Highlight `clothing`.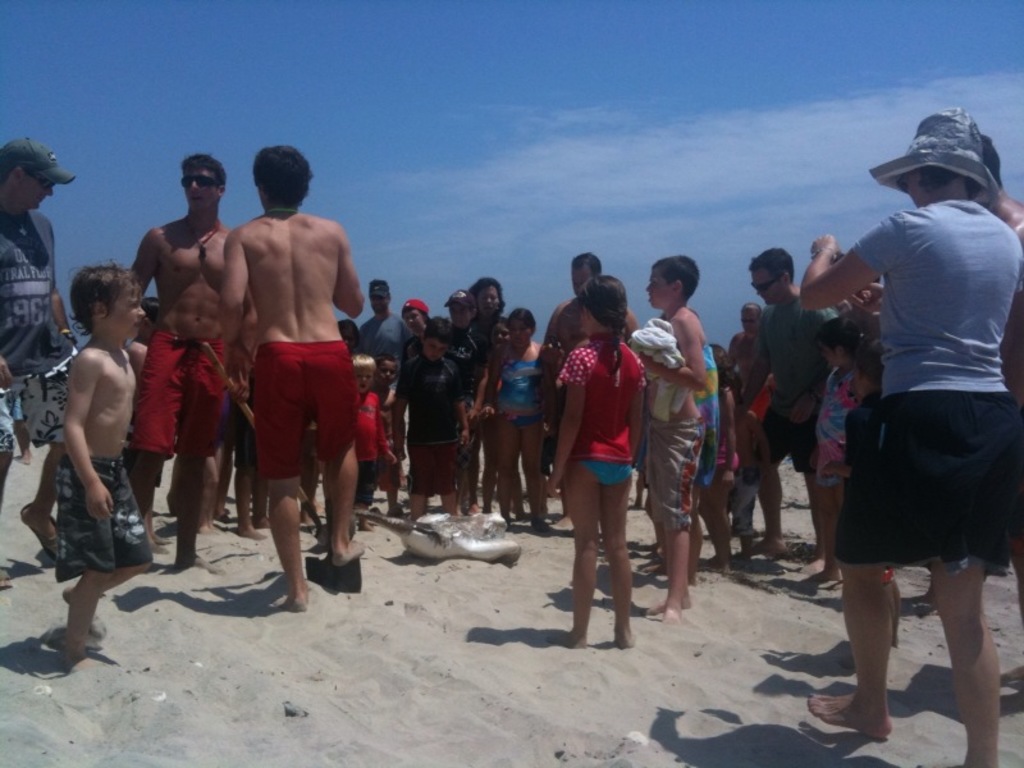
Highlighted region: bbox(0, 388, 10, 453).
